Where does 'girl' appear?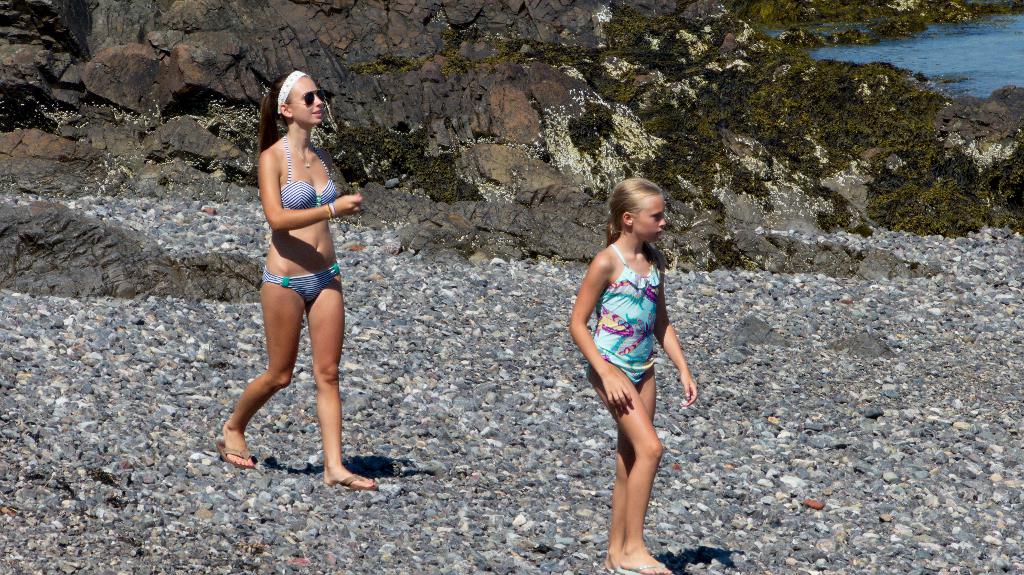
Appears at region(211, 71, 378, 492).
